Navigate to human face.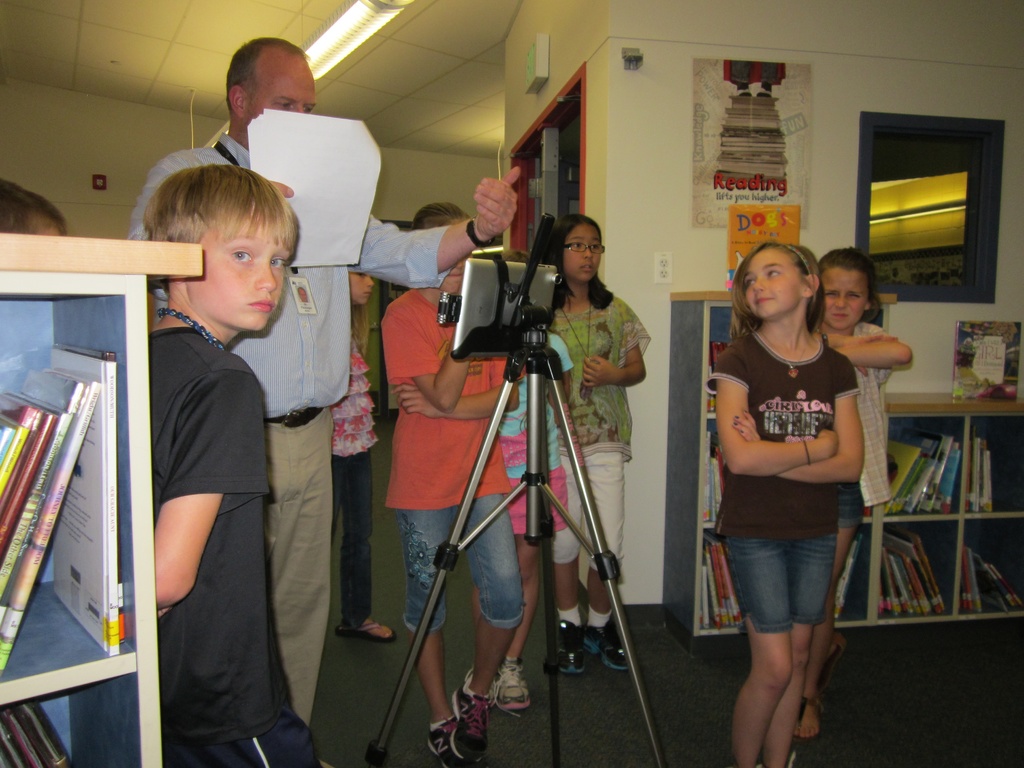
Navigation target: <box>353,268,373,305</box>.
